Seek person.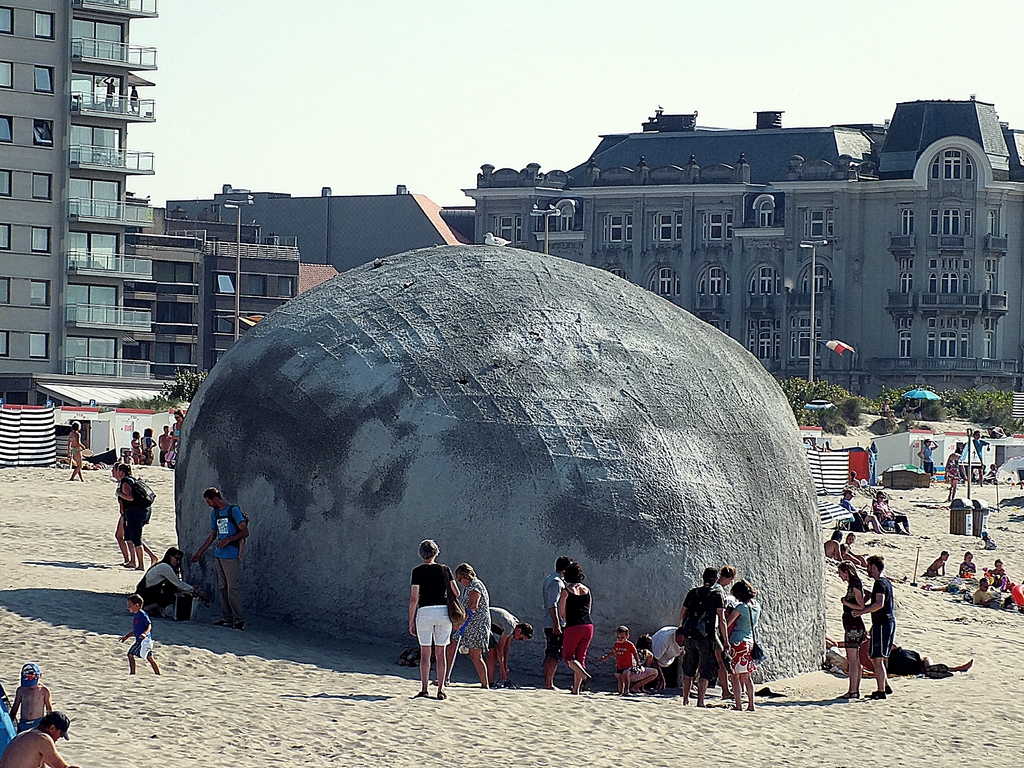
bbox(942, 443, 970, 502).
